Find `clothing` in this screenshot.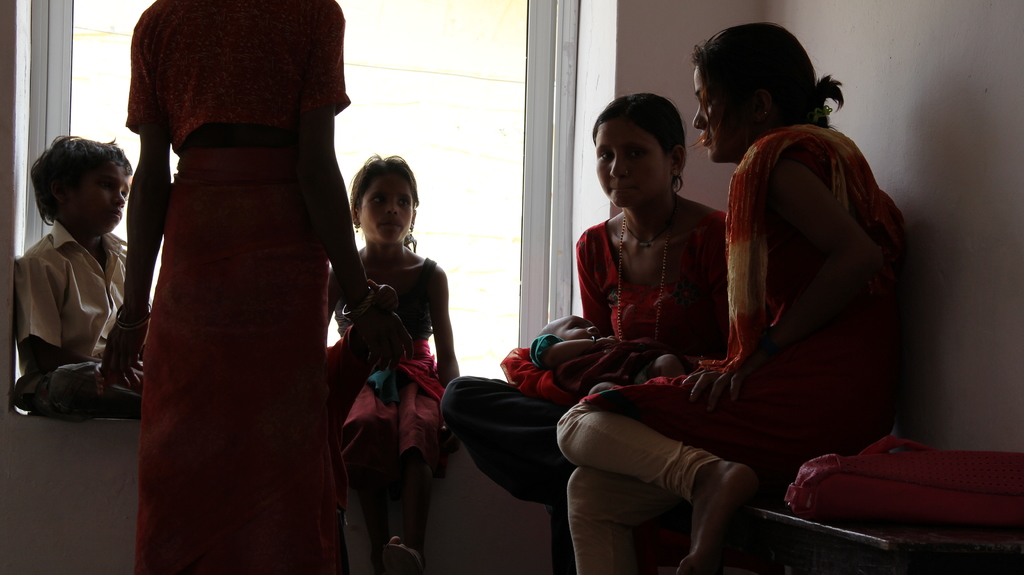
The bounding box for `clothing` is [12, 222, 155, 422].
